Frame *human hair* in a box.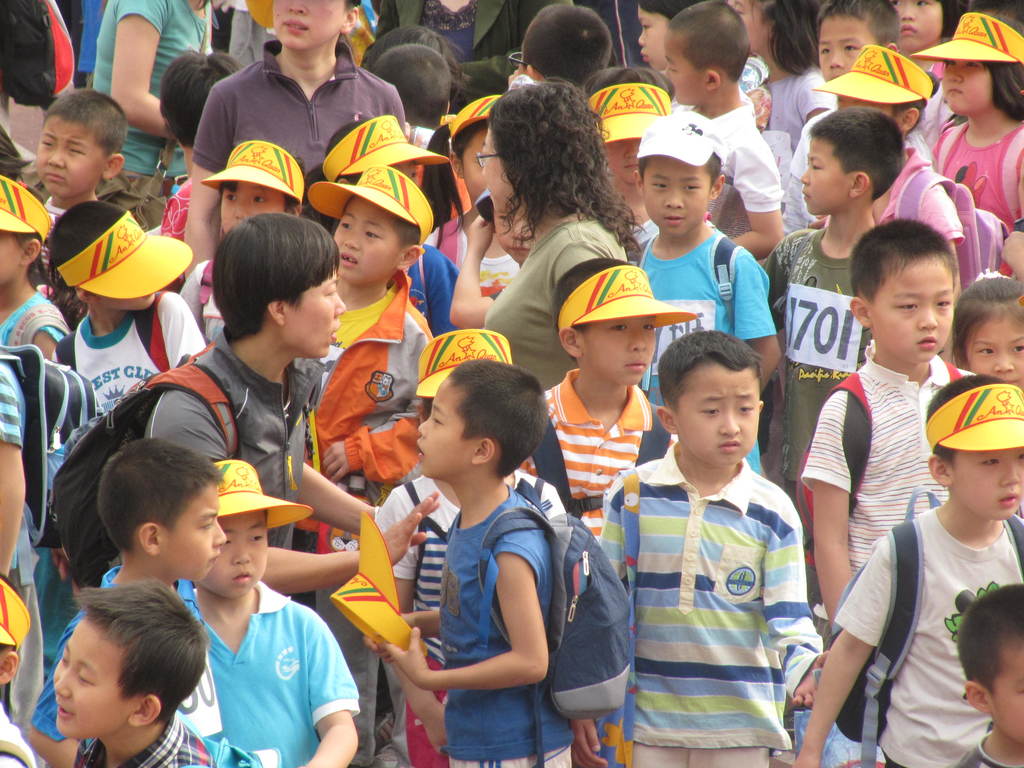
(849,216,955,308).
